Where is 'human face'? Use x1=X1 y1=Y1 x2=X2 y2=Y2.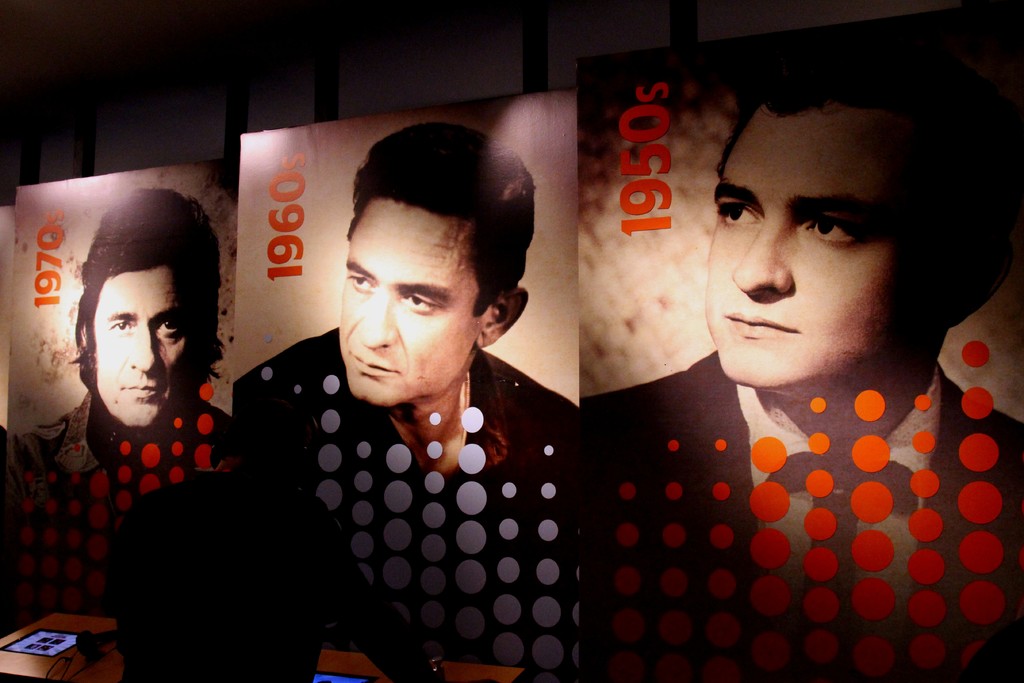
x1=706 y1=112 x2=957 y2=387.
